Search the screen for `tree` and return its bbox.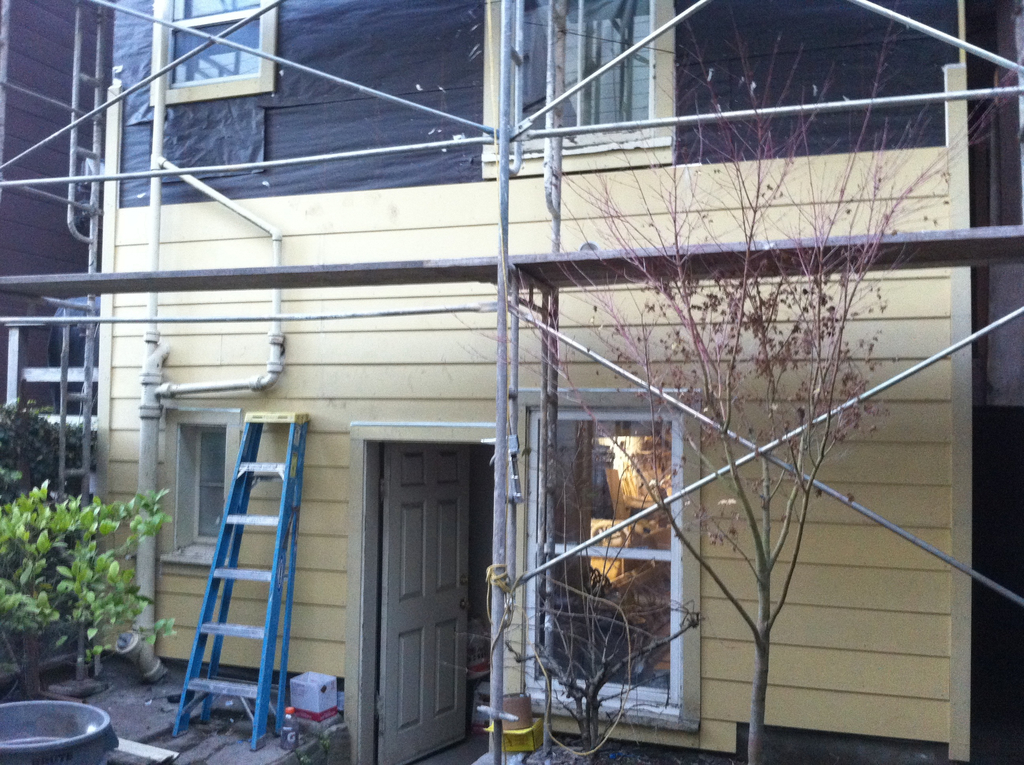
Found: pyautogui.locateOnScreen(458, 5, 1023, 763).
